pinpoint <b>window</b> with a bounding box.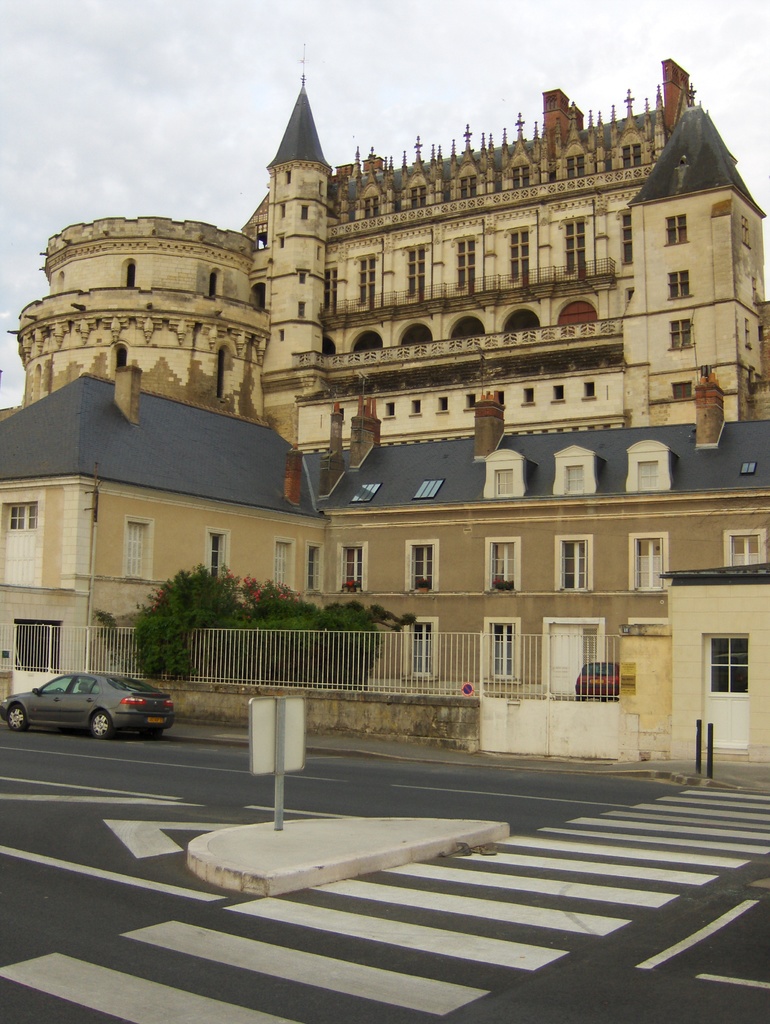
l=307, t=543, r=324, b=597.
